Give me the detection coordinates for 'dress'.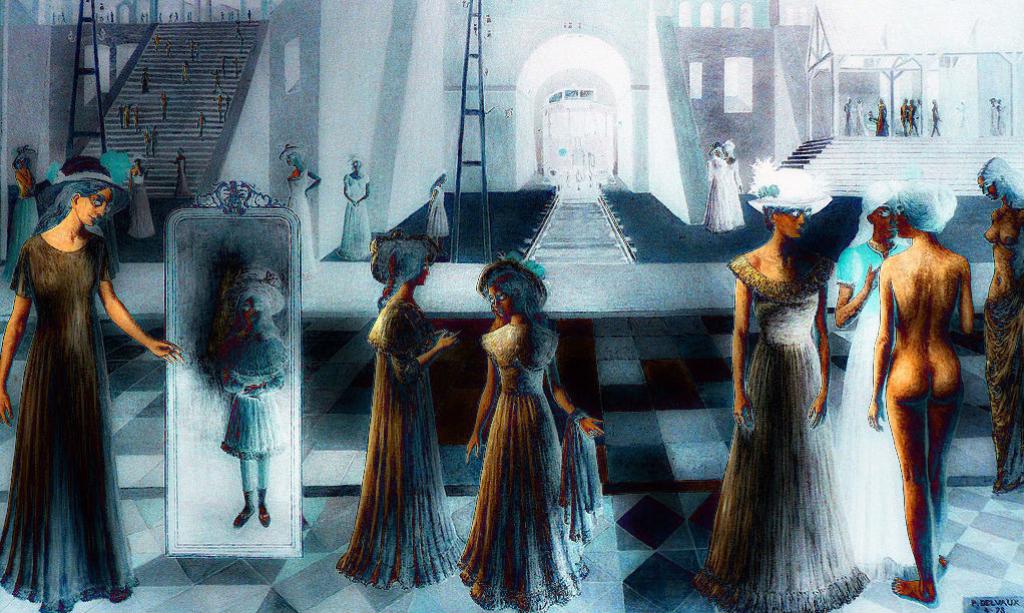
(left=337, top=173, right=382, bottom=259).
